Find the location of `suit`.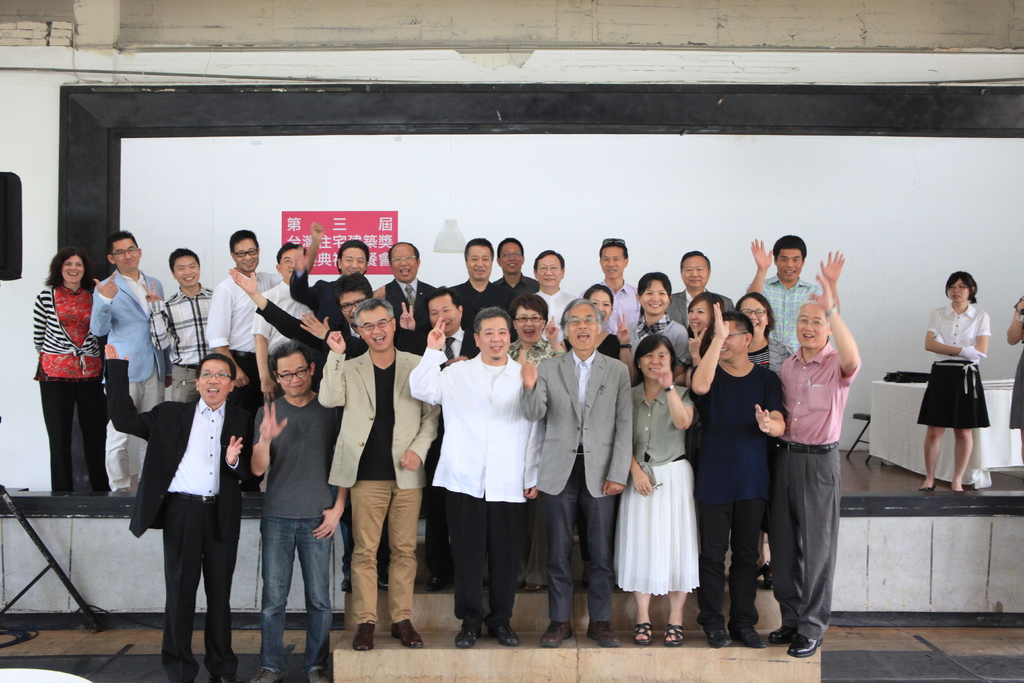
Location: <region>665, 290, 735, 339</region>.
